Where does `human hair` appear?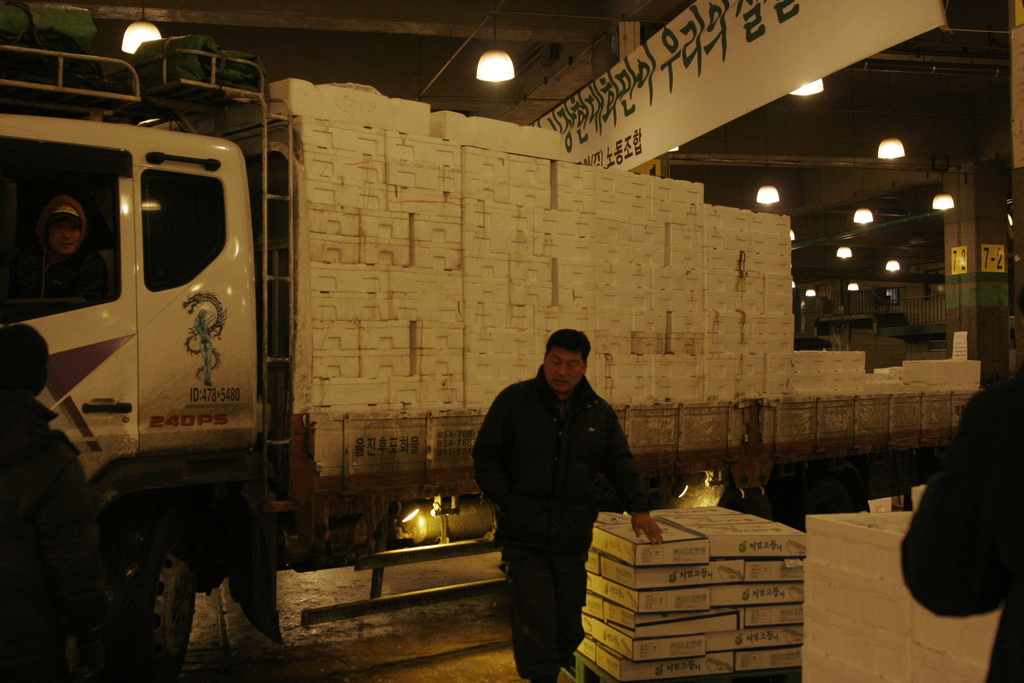
Appears at x1=0 y1=322 x2=56 y2=400.
